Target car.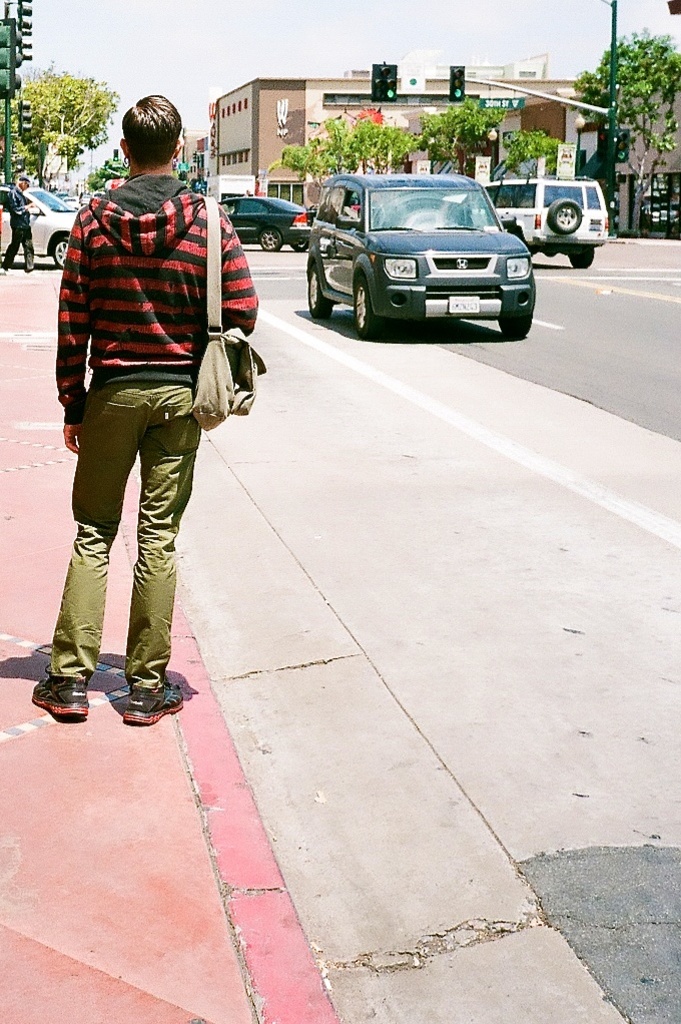
Target region: pyautogui.locateOnScreen(479, 173, 608, 268).
